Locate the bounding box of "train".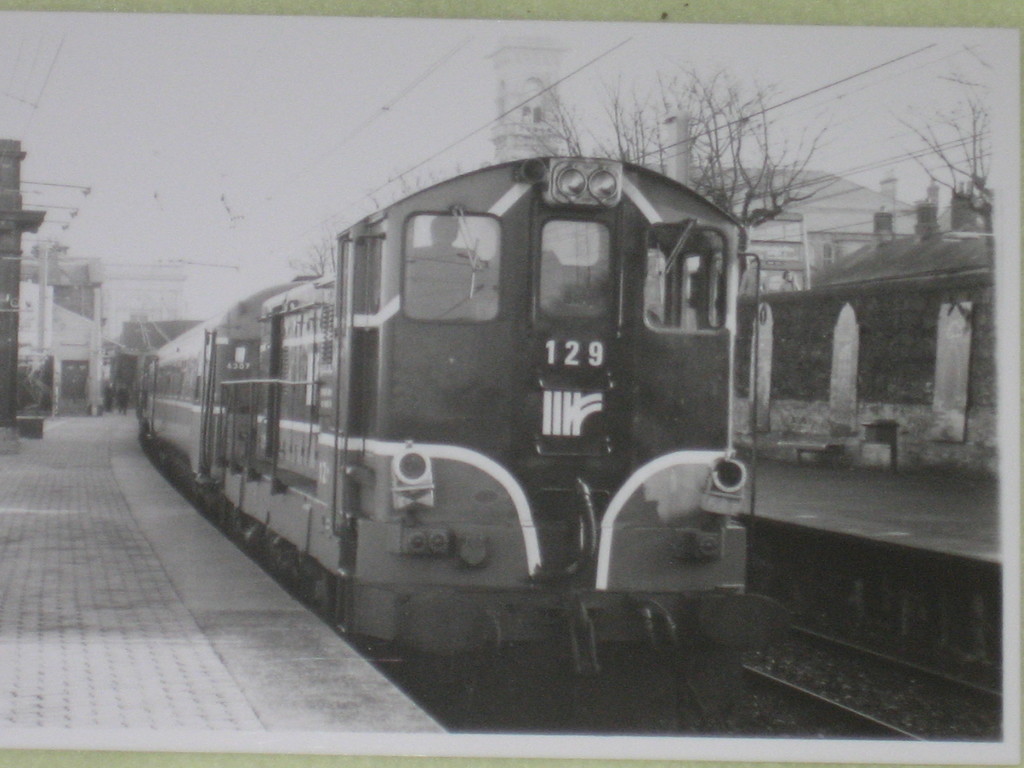
Bounding box: BBox(144, 159, 792, 705).
